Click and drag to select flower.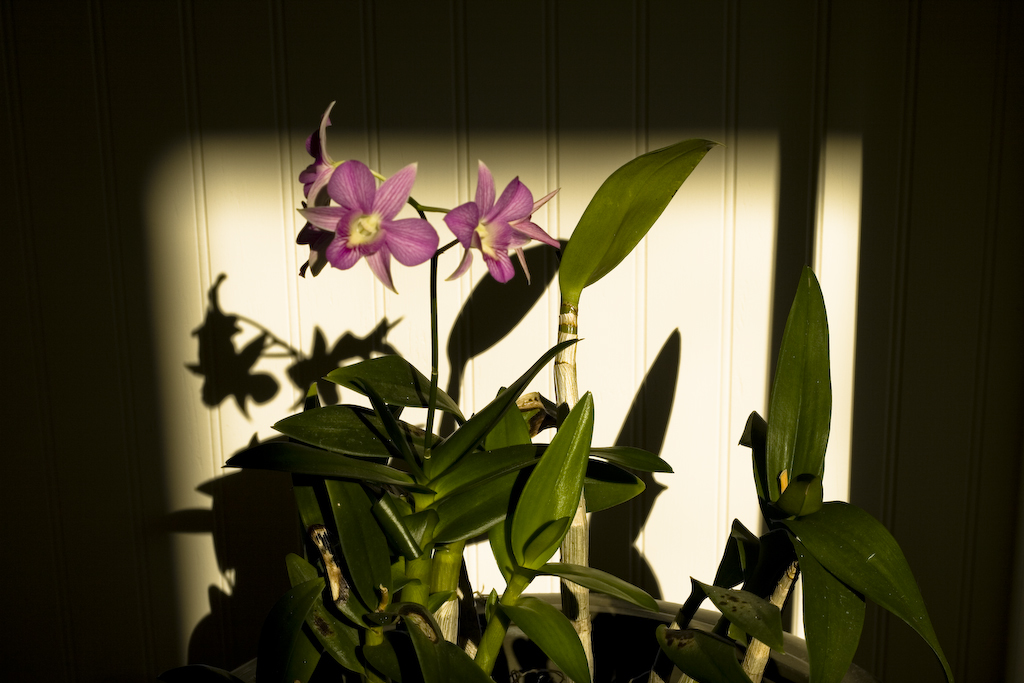
Selection: 294:122:444:291.
